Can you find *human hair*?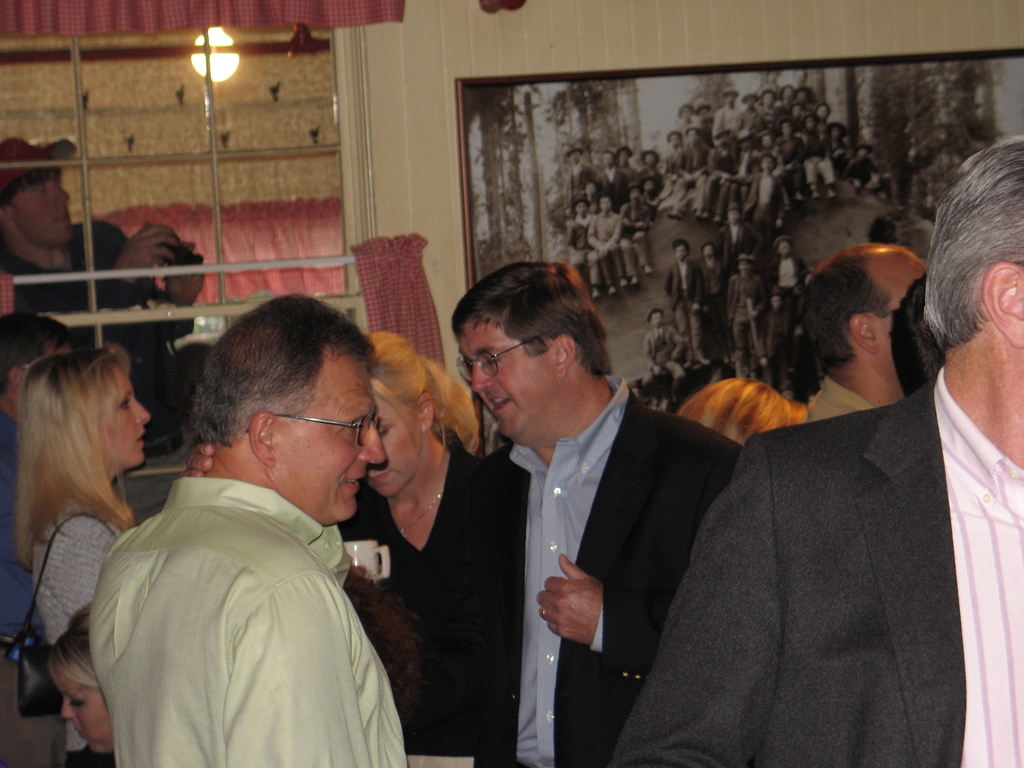
Yes, bounding box: 0 332 138 586.
